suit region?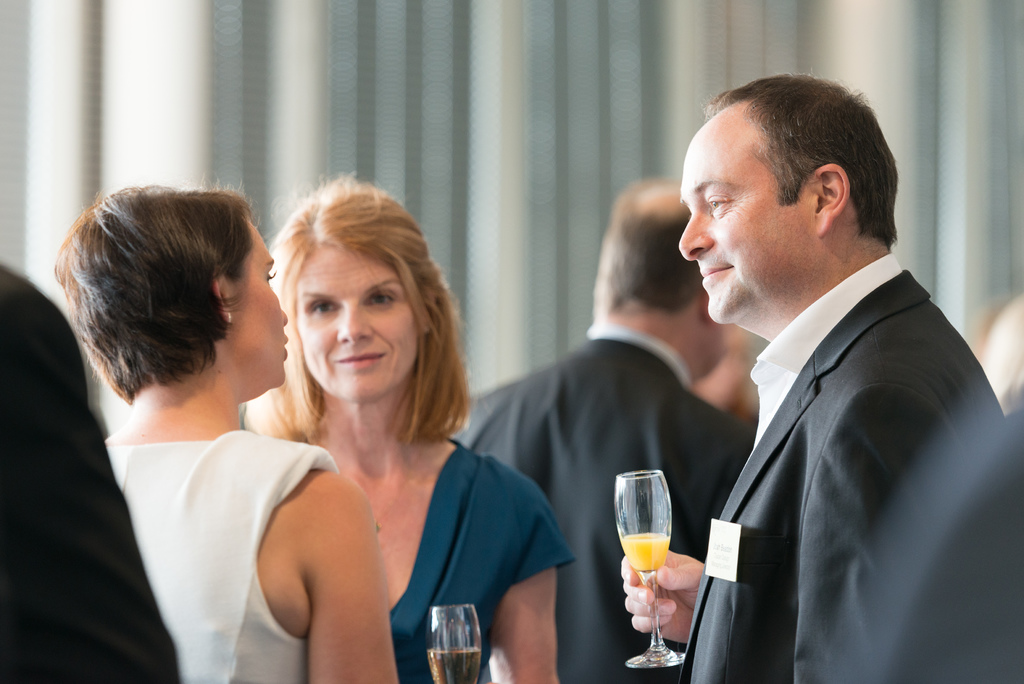
[451, 340, 760, 683]
